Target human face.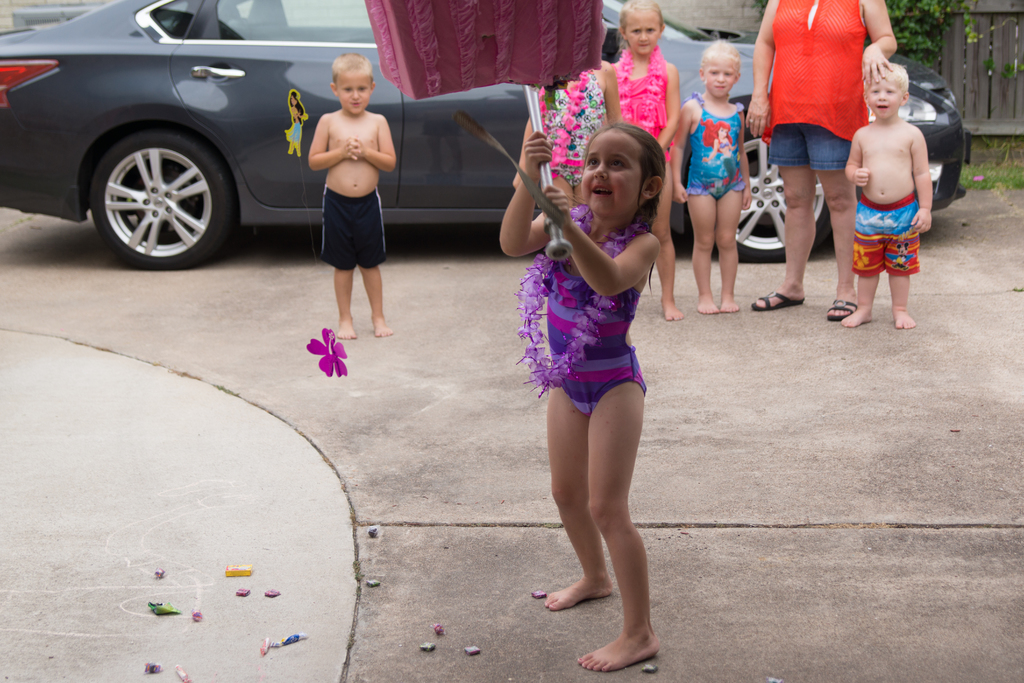
Target region: crop(706, 57, 735, 98).
